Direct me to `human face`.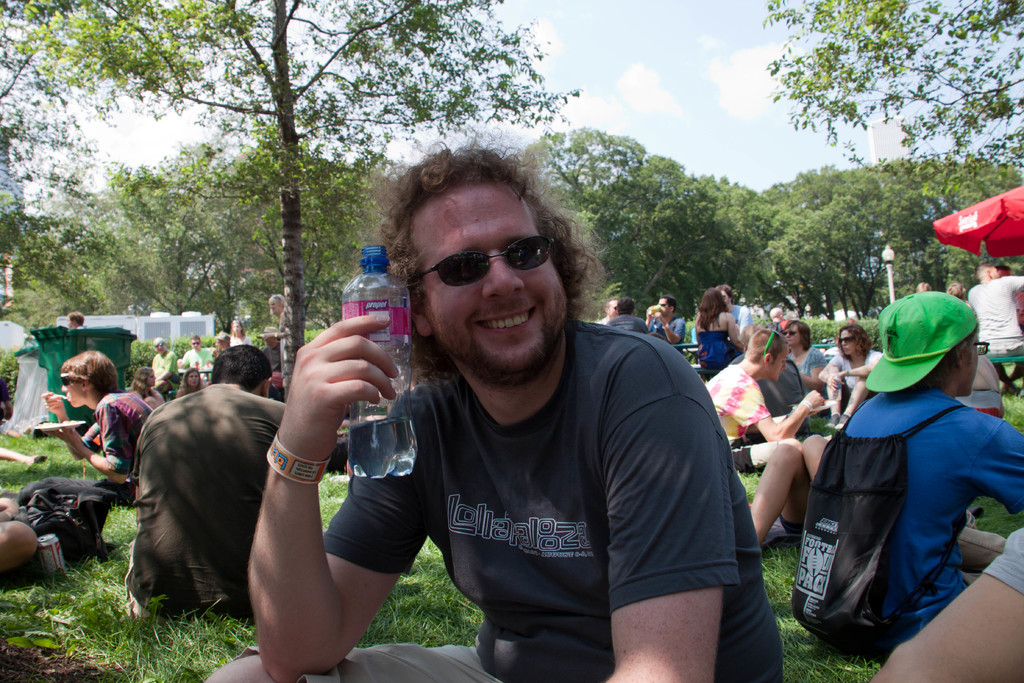
Direction: <bbox>187, 371, 199, 389</bbox>.
